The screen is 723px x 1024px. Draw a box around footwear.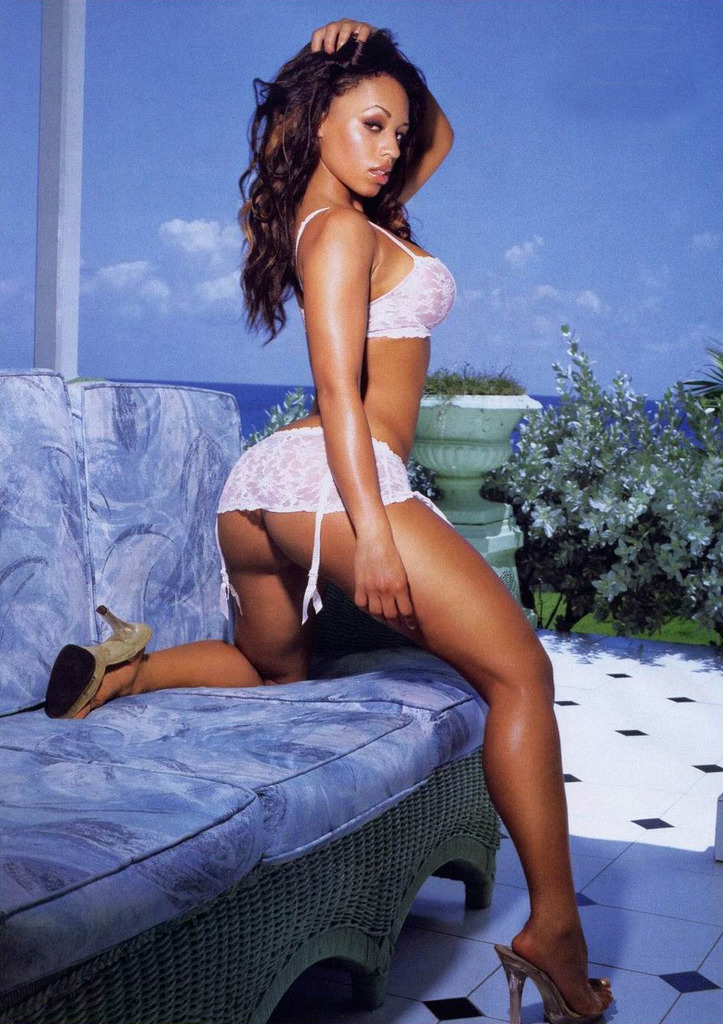
select_region(36, 603, 150, 722).
